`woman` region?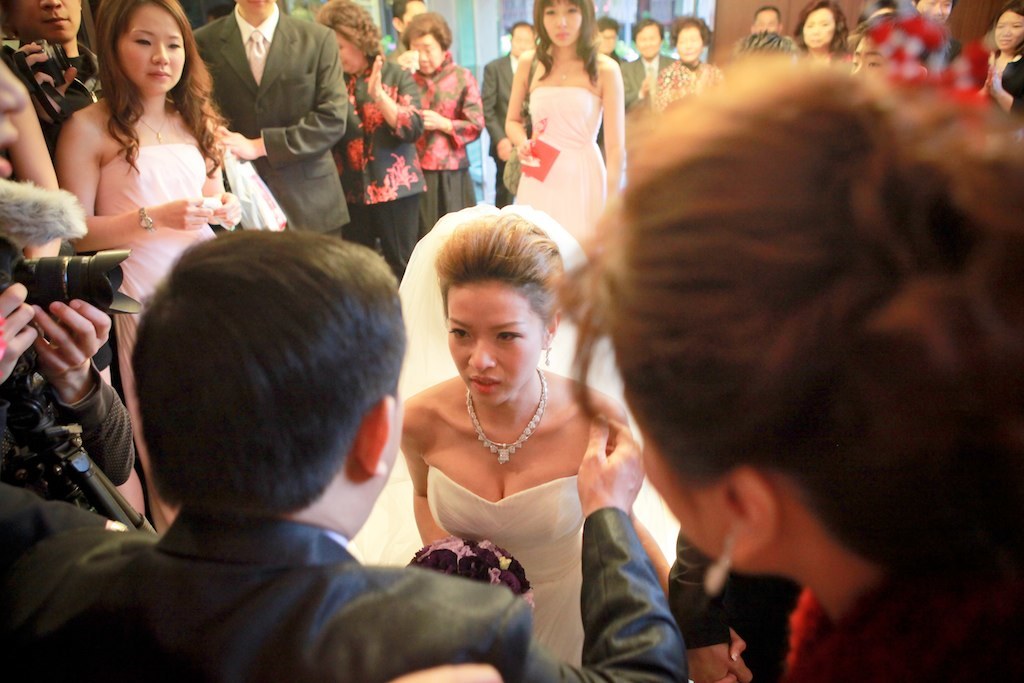
(793, 0, 849, 78)
